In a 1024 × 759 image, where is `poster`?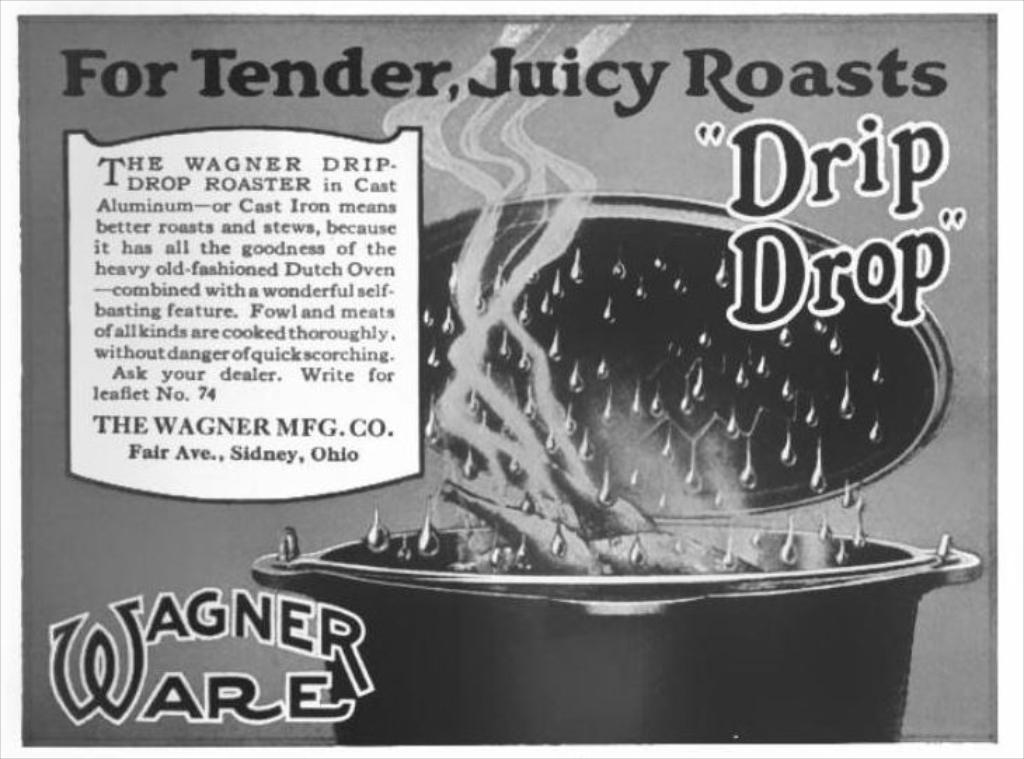
Rect(0, 0, 1023, 758).
